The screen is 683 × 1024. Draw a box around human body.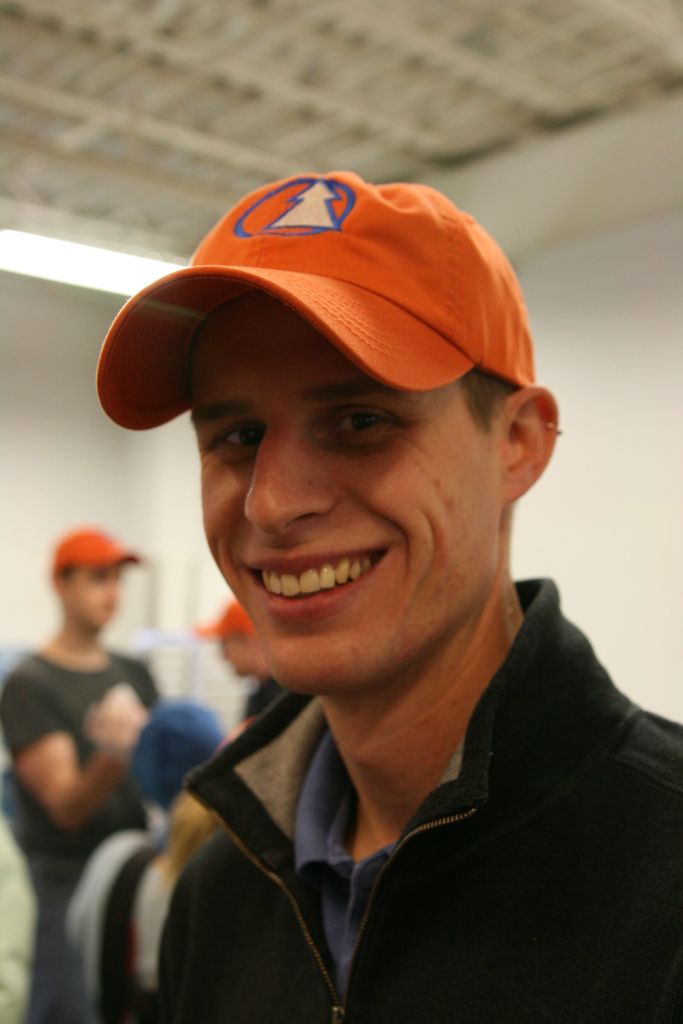
{"left": 48, "top": 242, "right": 627, "bottom": 974}.
